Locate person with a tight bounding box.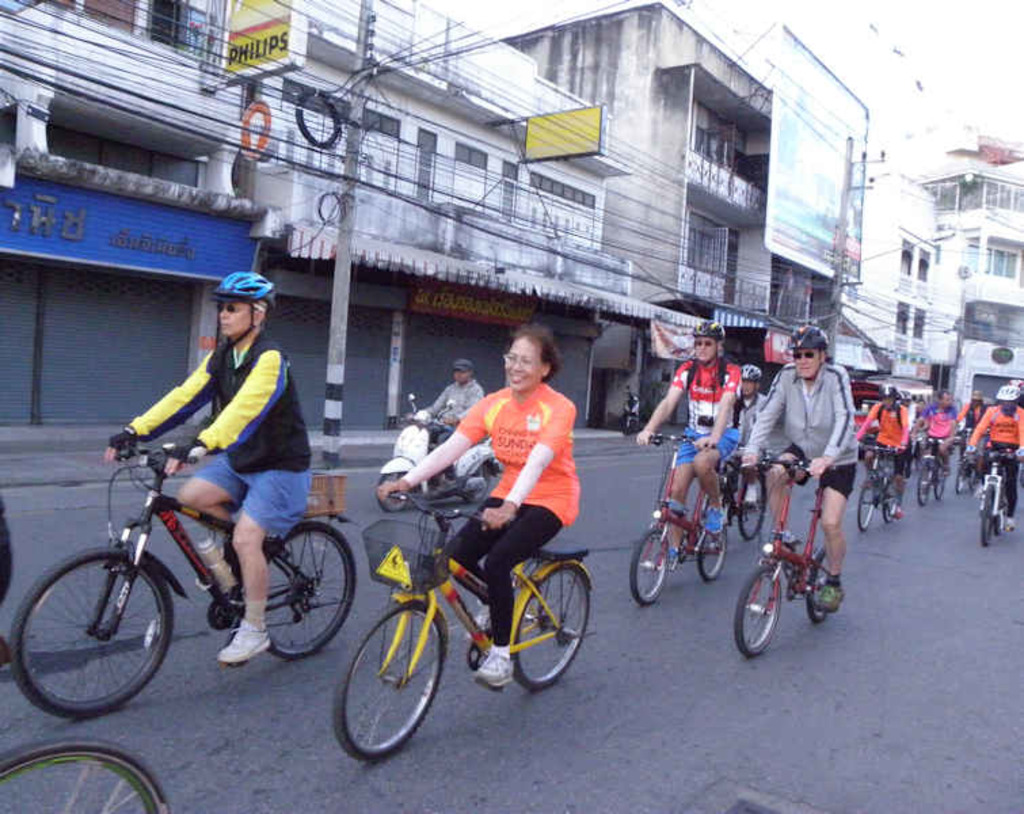
635 319 743 563.
